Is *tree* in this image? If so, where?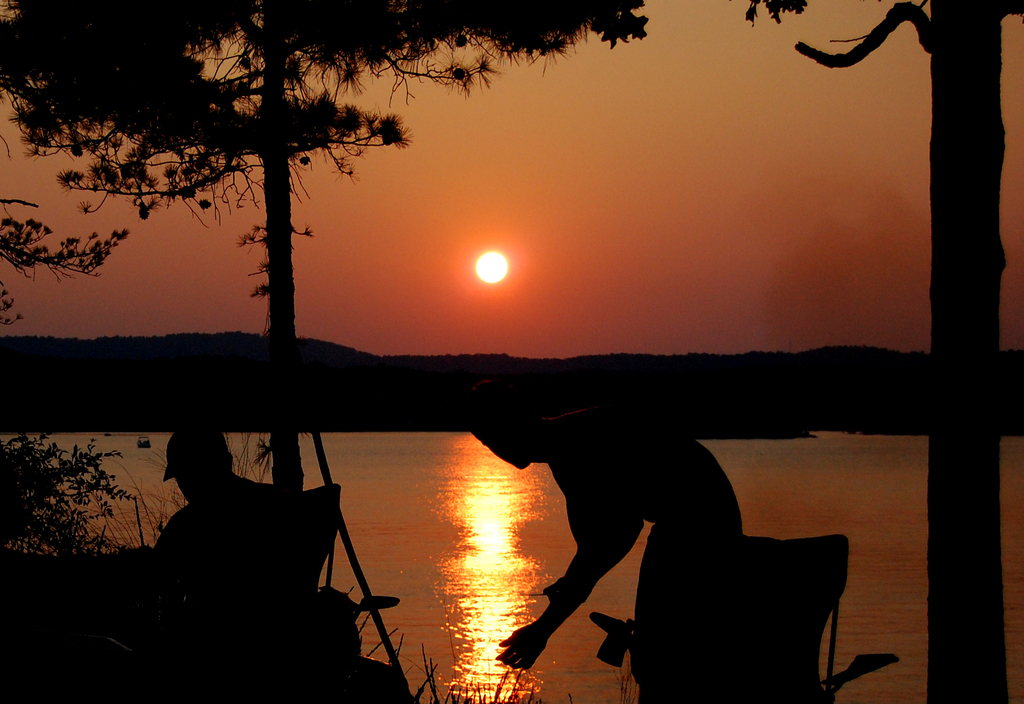
Yes, at Rect(0, 0, 655, 601).
